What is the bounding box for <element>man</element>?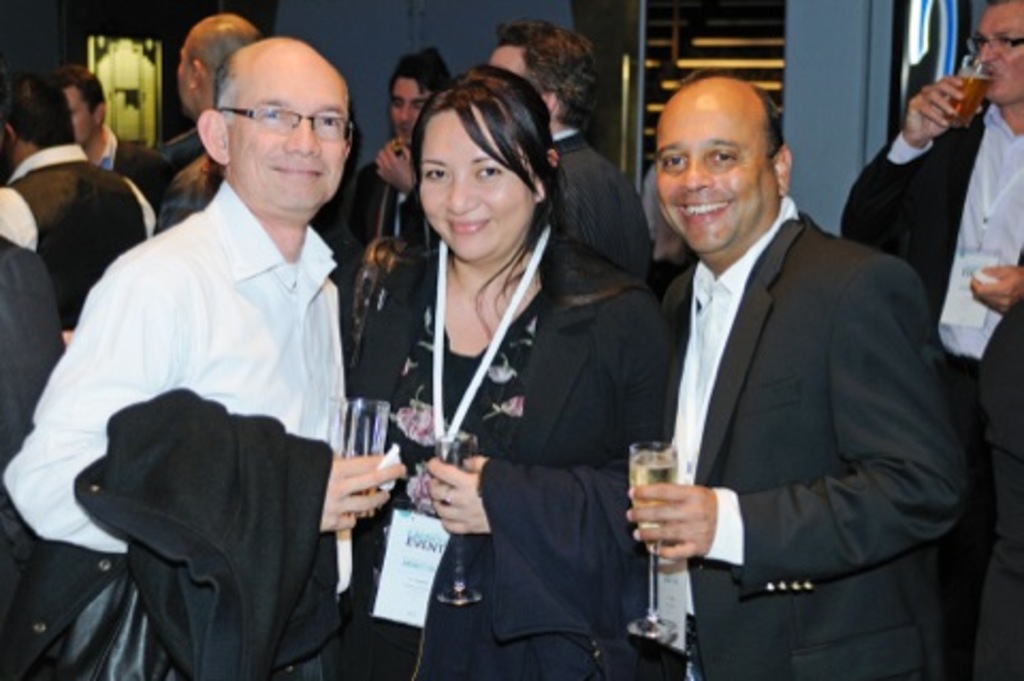
l=41, t=23, r=388, b=680.
